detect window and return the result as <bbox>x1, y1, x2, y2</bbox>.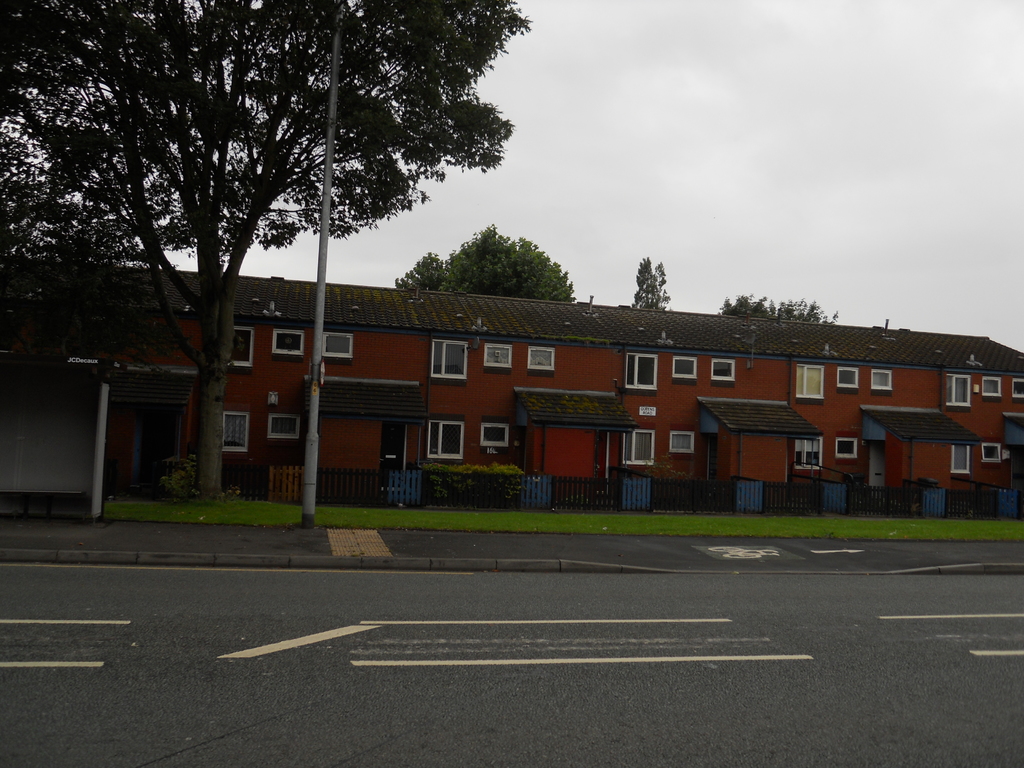
<bbox>625, 431, 654, 463</bbox>.
